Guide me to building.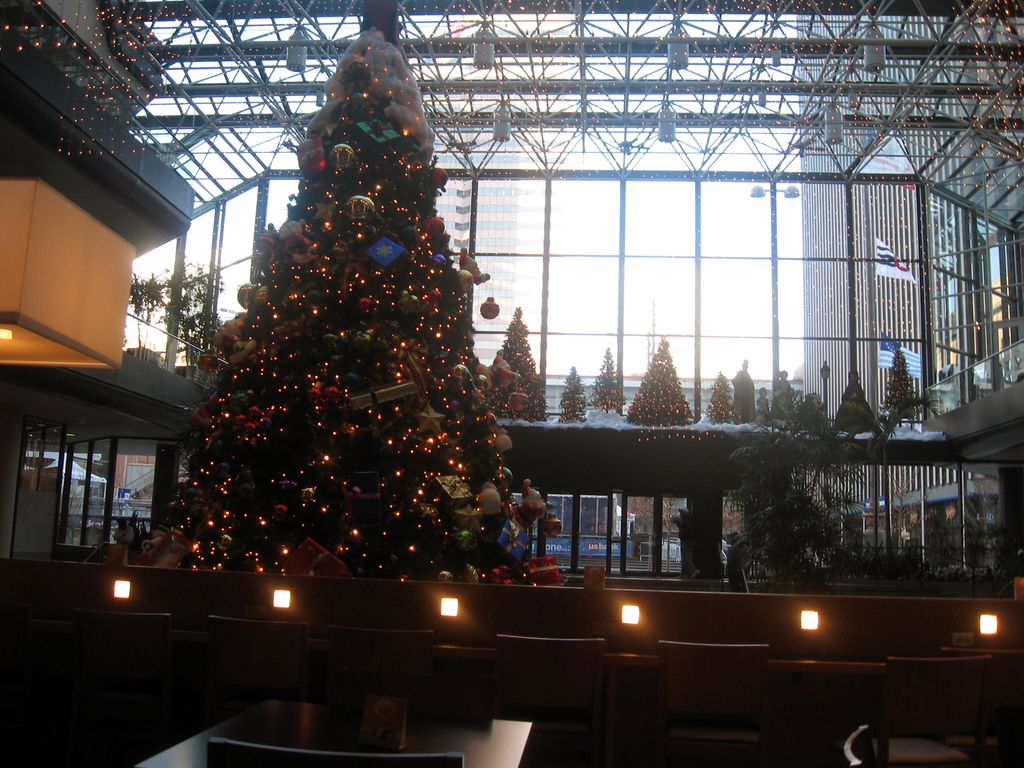
Guidance: BBox(794, 13, 952, 543).
